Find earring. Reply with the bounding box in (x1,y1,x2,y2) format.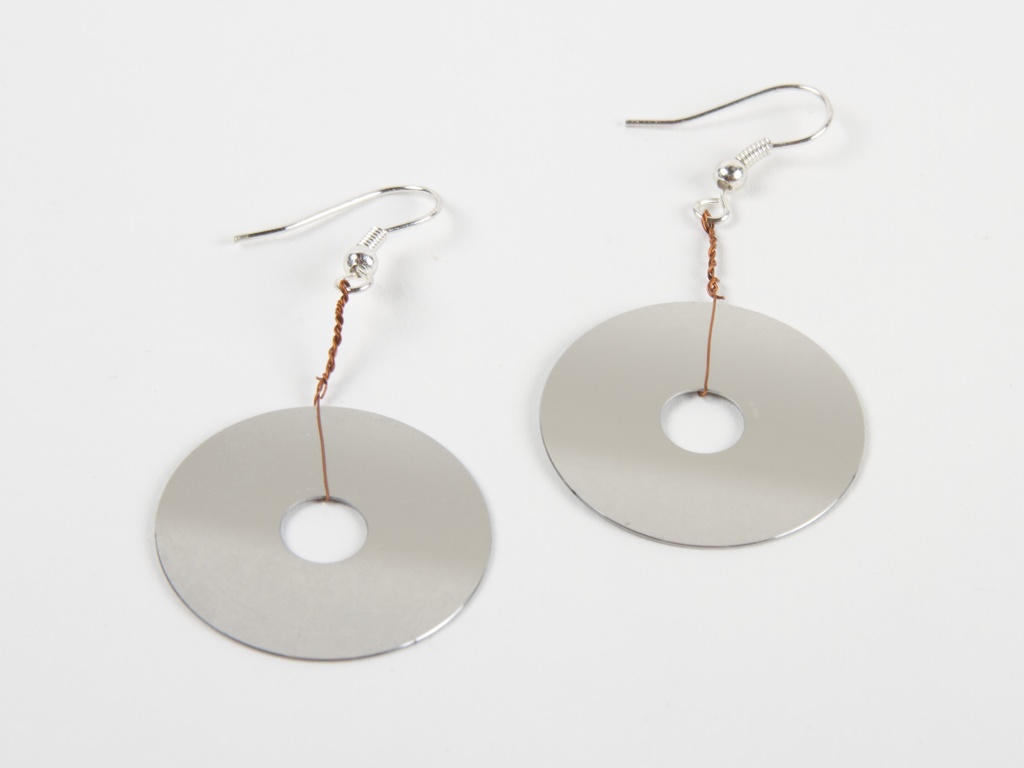
(149,180,493,657).
